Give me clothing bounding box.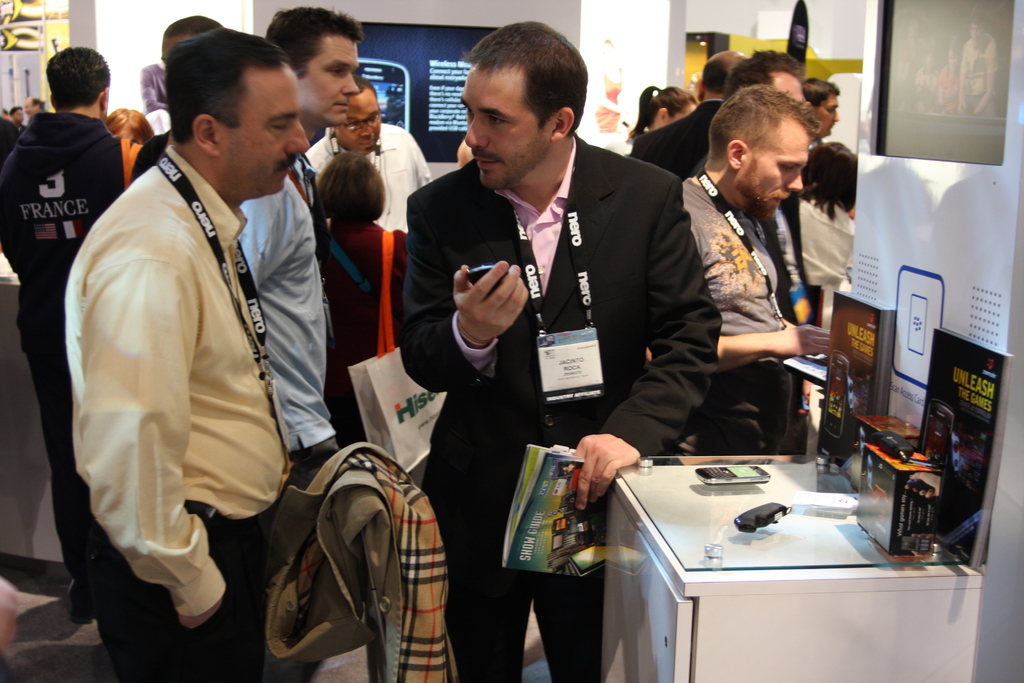
BBox(236, 170, 339, 488).
